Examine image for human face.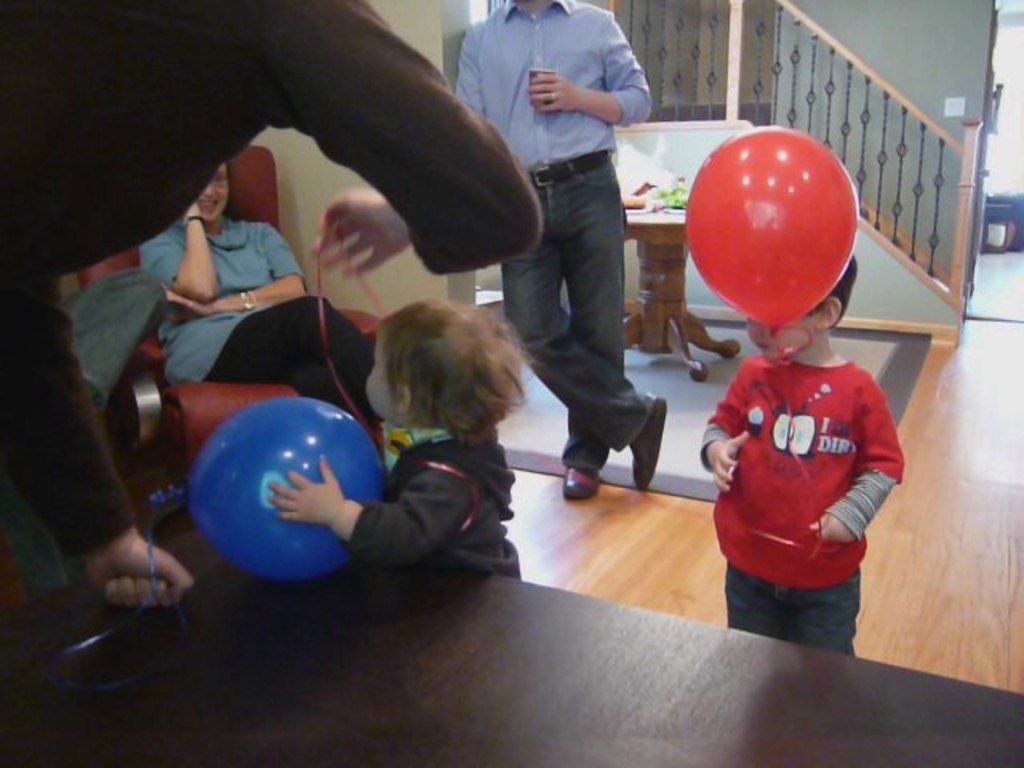
Examination result: <region>365, 331, 394, 421</region>.
